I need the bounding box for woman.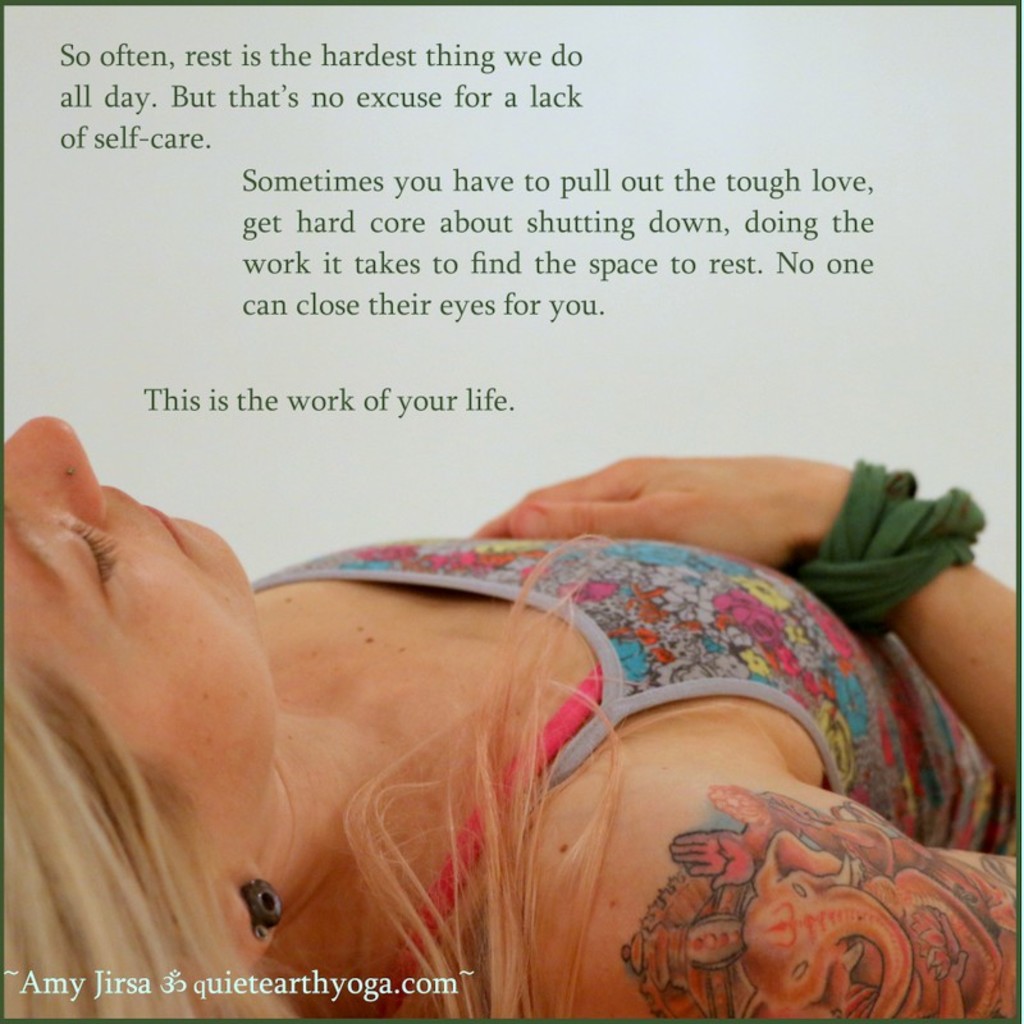
Here it is: x1=0, y1=413, x2=1023, y2=1023.
